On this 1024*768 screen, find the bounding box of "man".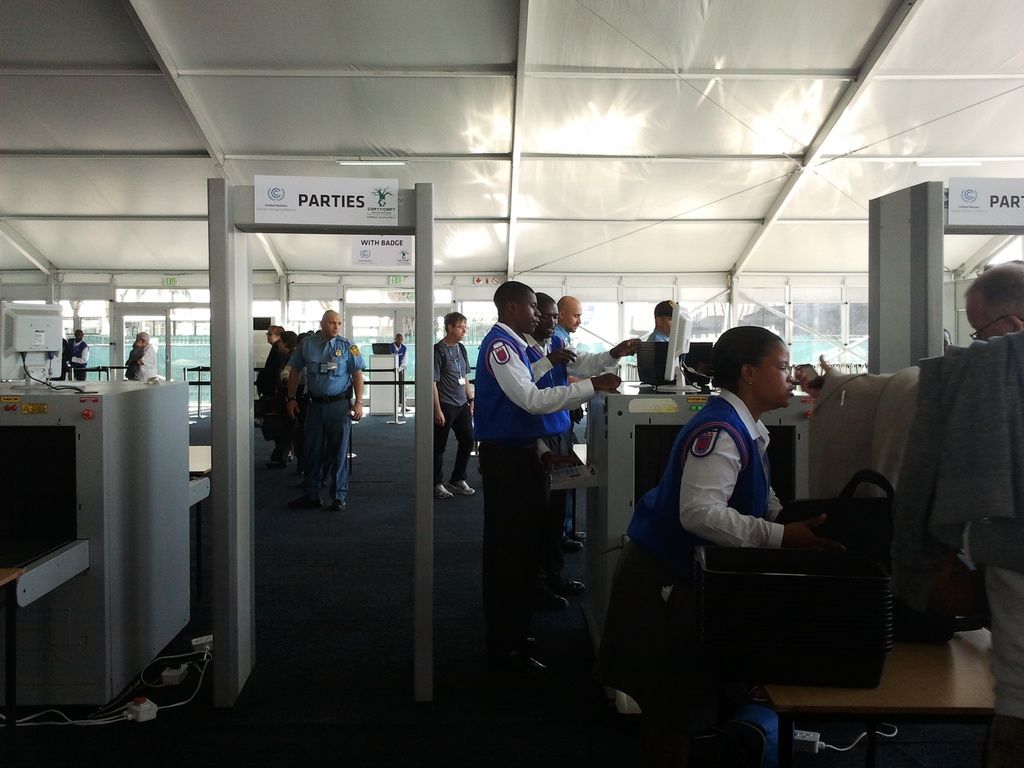
Bounding box: 431/309/476/502.
